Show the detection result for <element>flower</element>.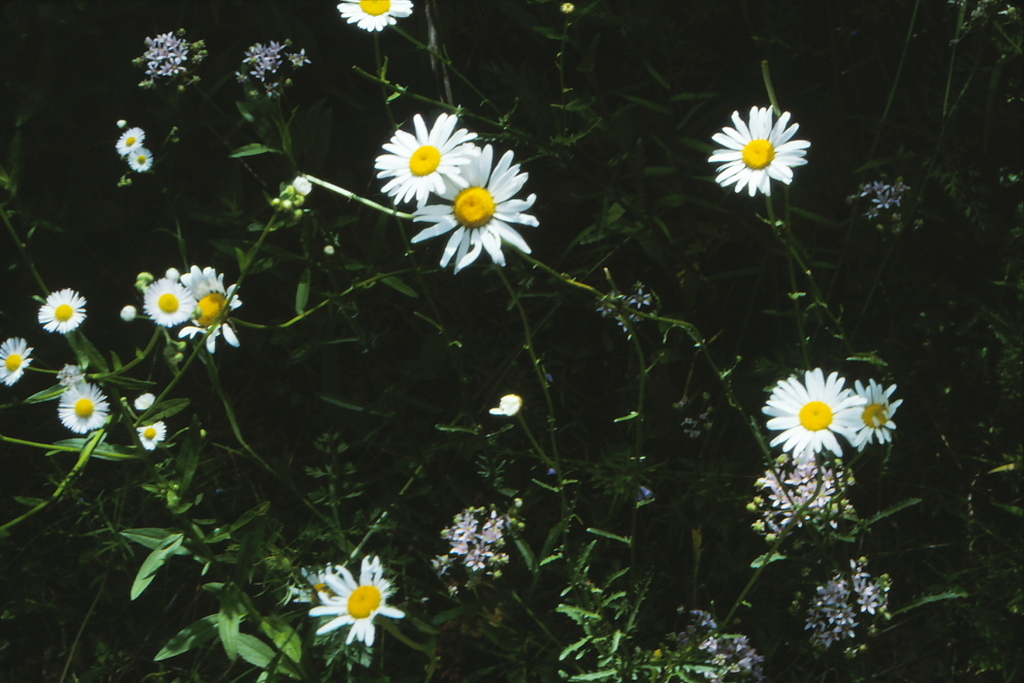
left=0, top=335, right=38, bottom=382.
